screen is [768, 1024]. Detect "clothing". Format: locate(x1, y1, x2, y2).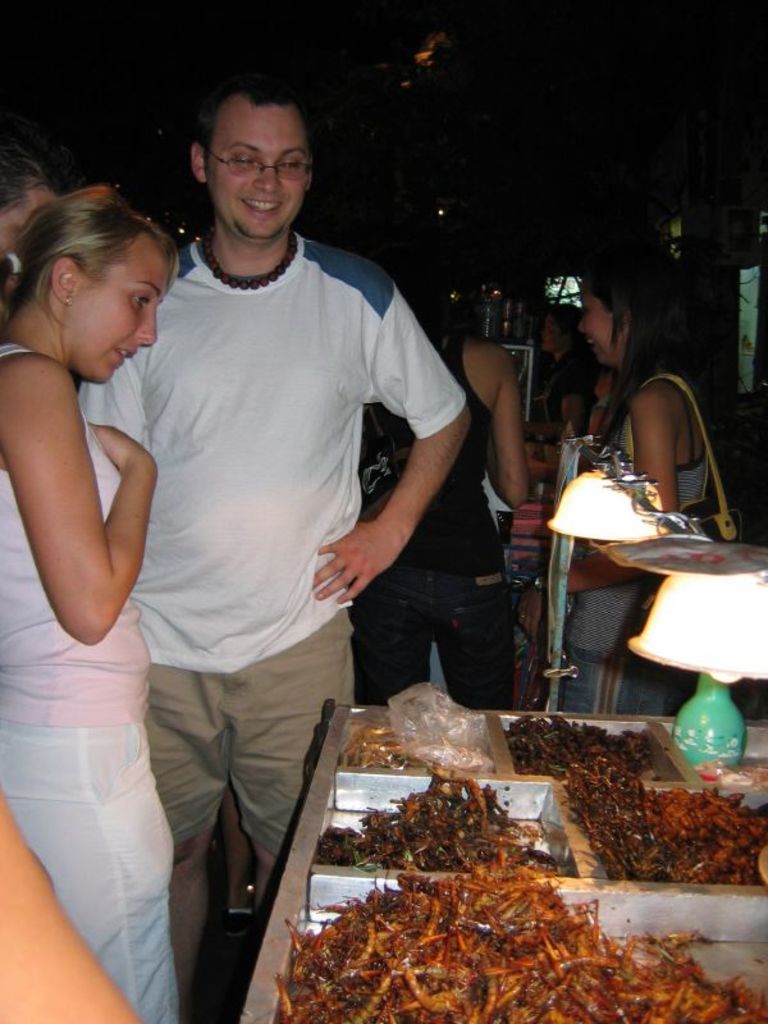
locate(0, 340, 174, 1023).
